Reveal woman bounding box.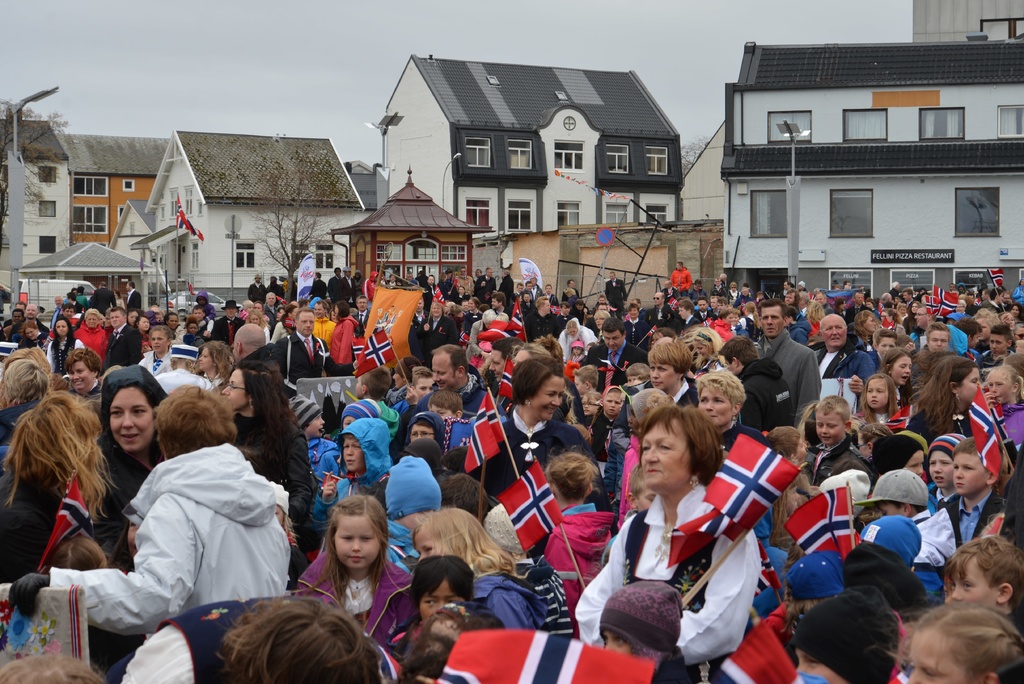
Revealed: x1=901, y1=304, x2=924, y2=338.
